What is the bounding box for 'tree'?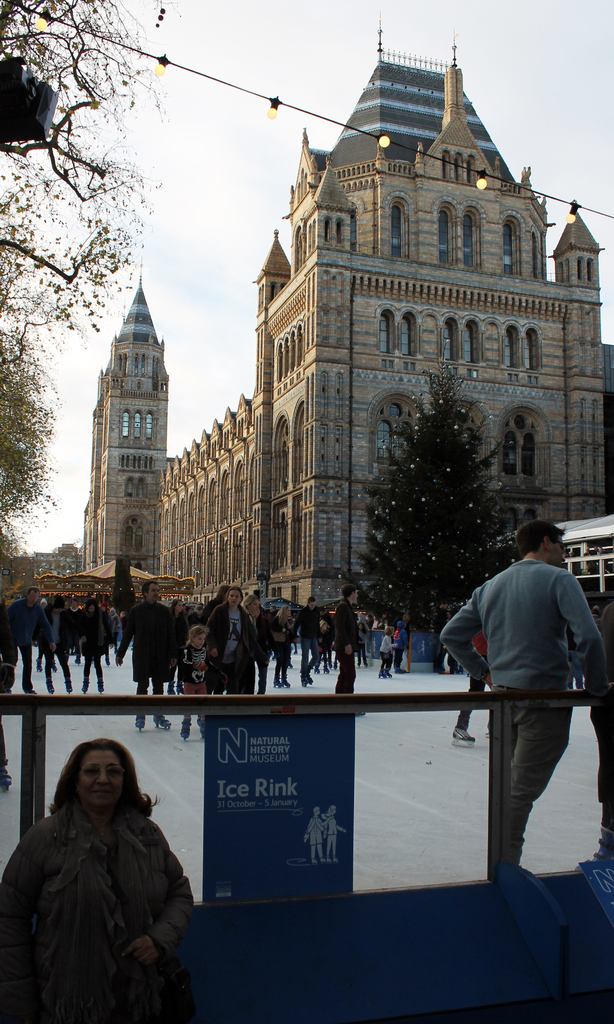
crop(0, 0, 175, 417).
